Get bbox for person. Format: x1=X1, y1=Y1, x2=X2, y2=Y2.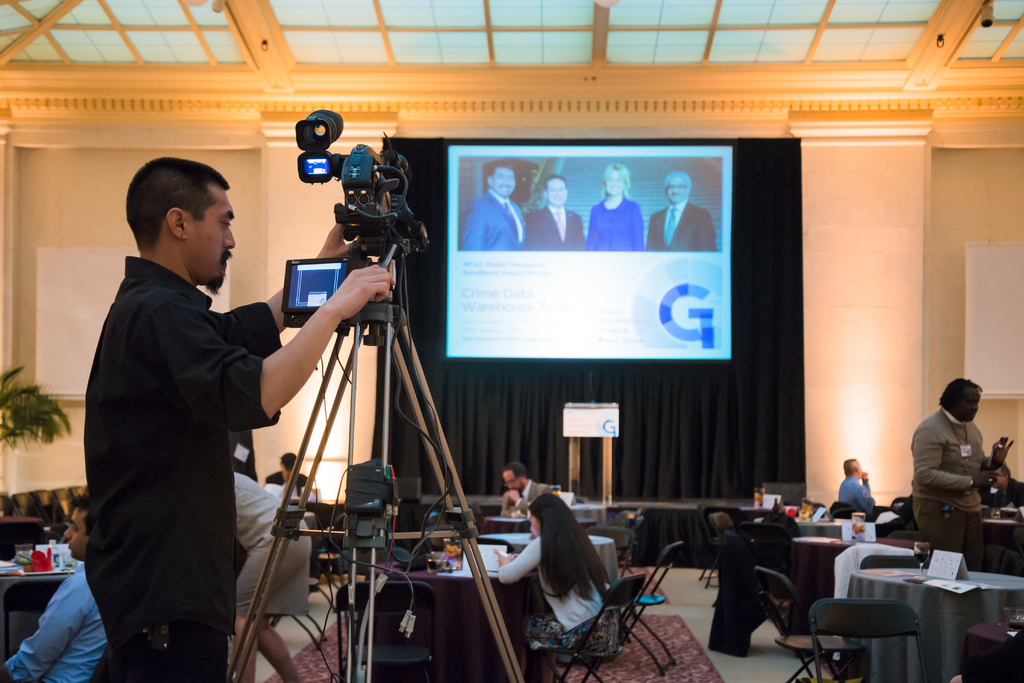
x1=495, y1=466, x2=547, y2=521.
